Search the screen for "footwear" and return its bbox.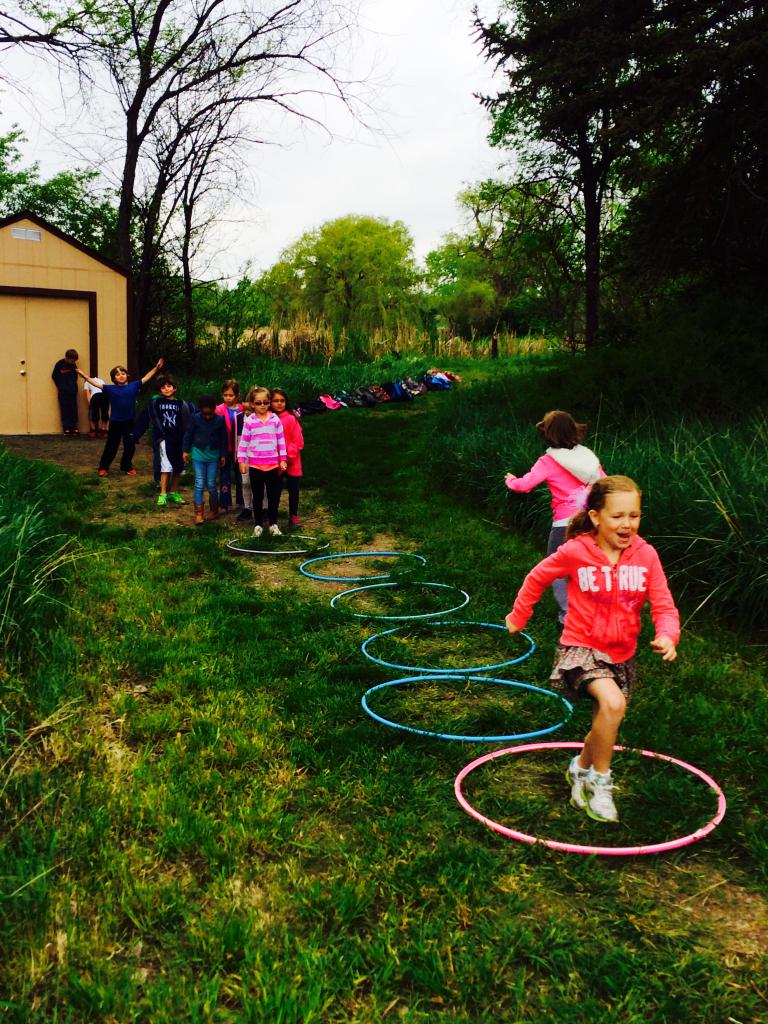
Found: x1=177 y1=493 x2=190 y2=505.
